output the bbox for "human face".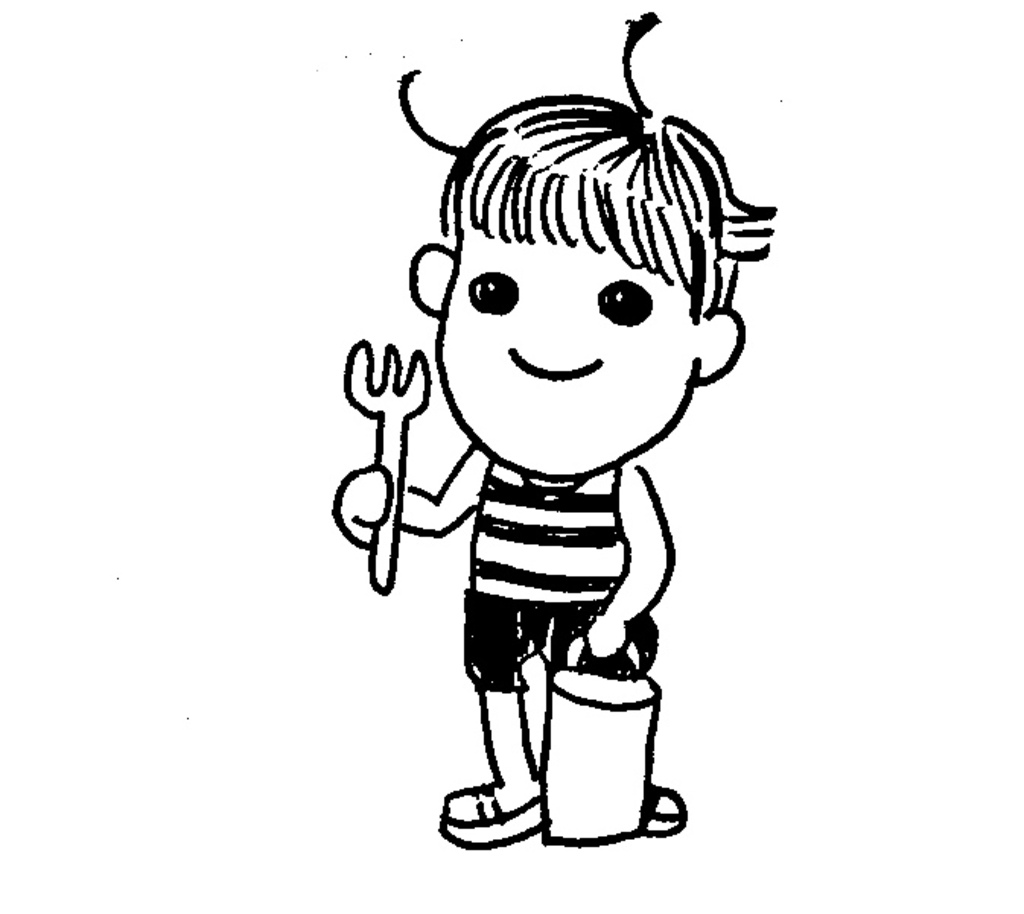
crop(434, 228, 704, 473).
